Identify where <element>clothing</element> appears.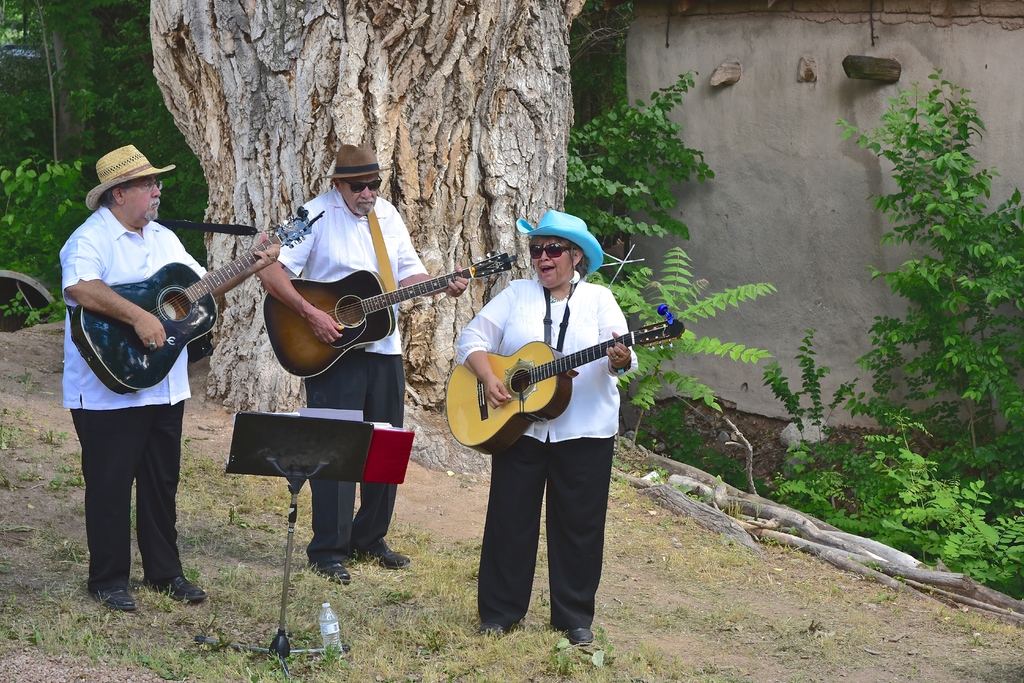
Appears at (left=449, top=261, right=646, bottom=636).
